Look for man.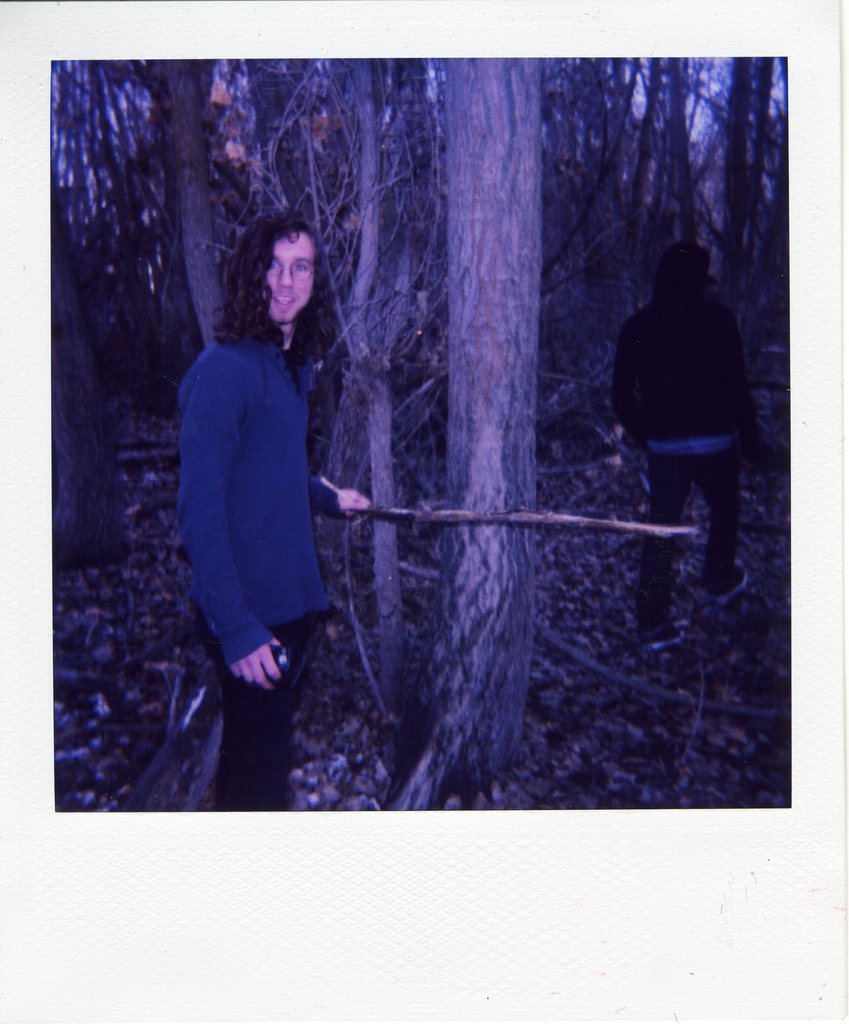
Found: select_region(174, 211, 371, 822).
